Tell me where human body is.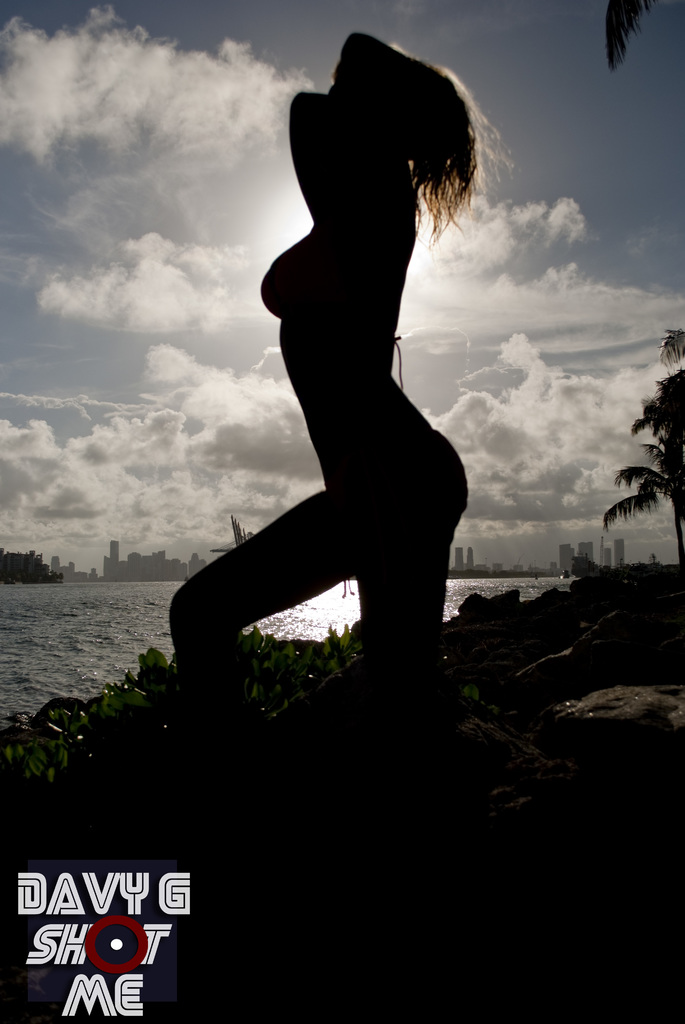
human body is at 202,118,468,758.
